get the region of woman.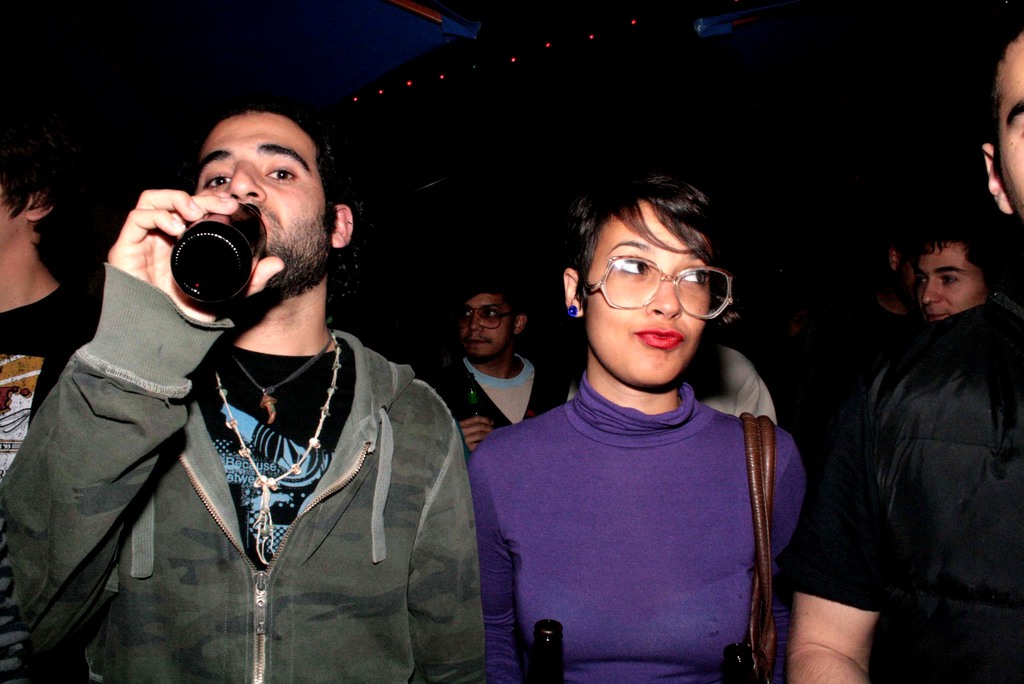
locate(908, 218, 1002, 326).
